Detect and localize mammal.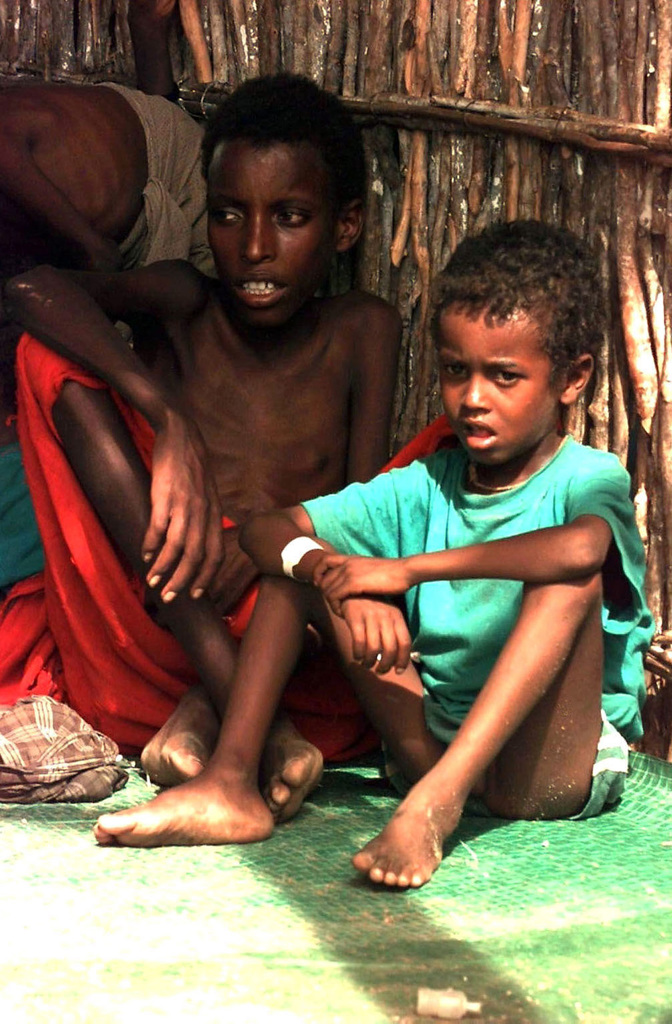
Localized at select_region(0, 63, 403, 825).
